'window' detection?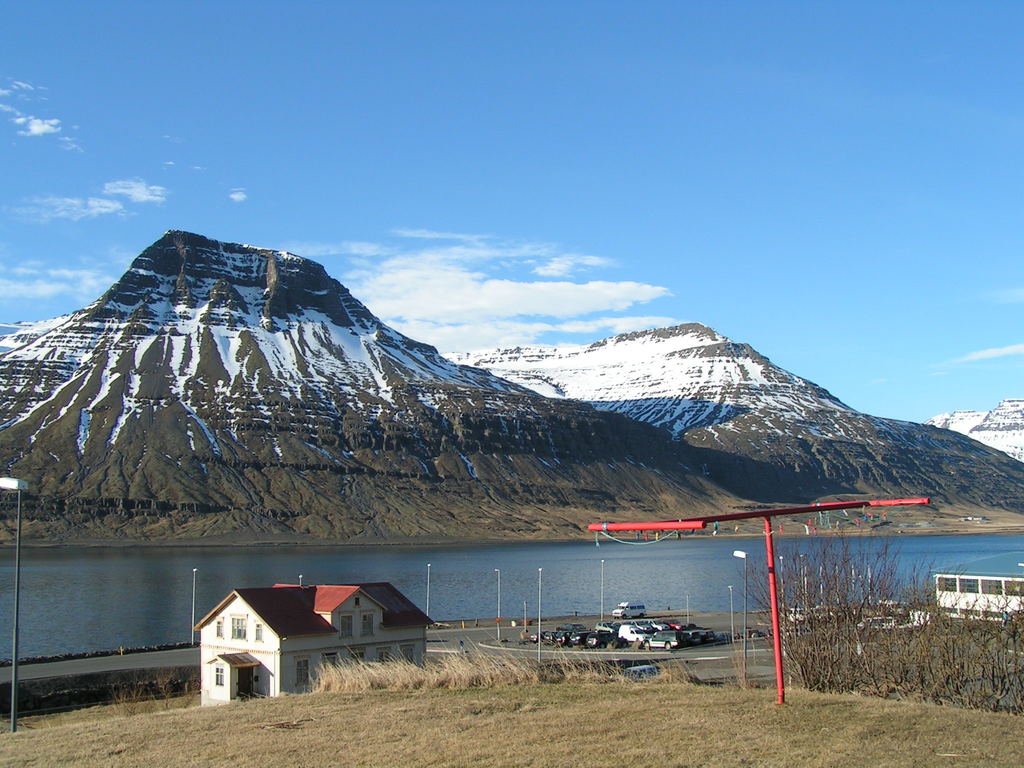
Rect(294, 655, 312, 687)
